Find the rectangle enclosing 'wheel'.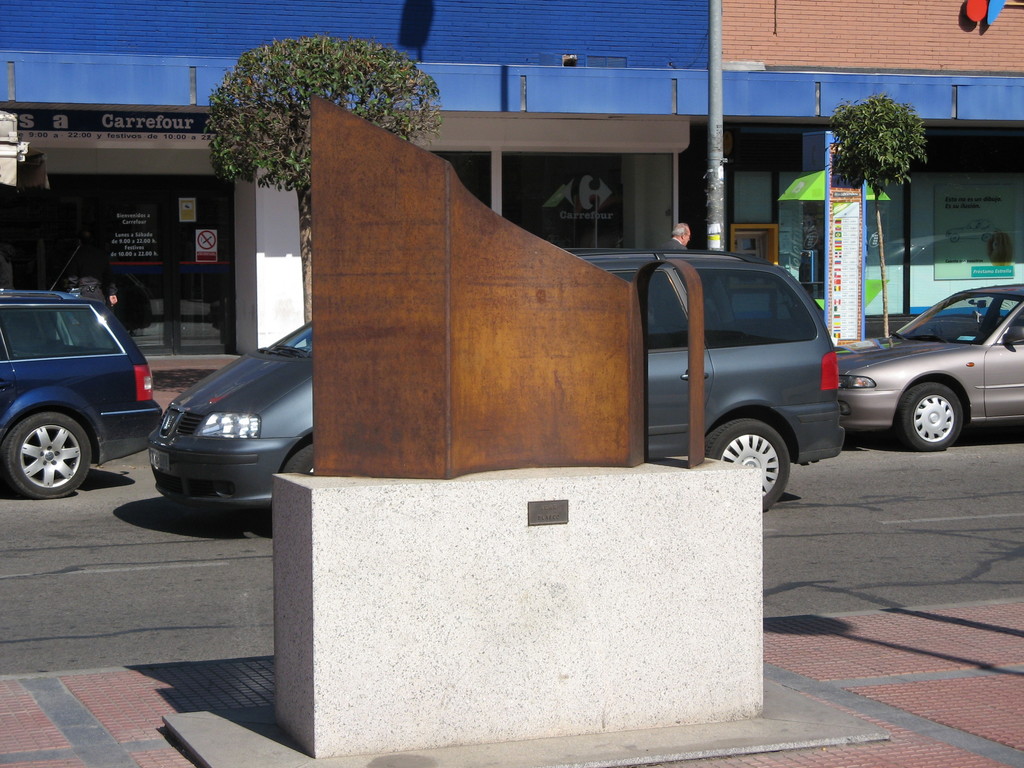
4, 401, 86, 496.
